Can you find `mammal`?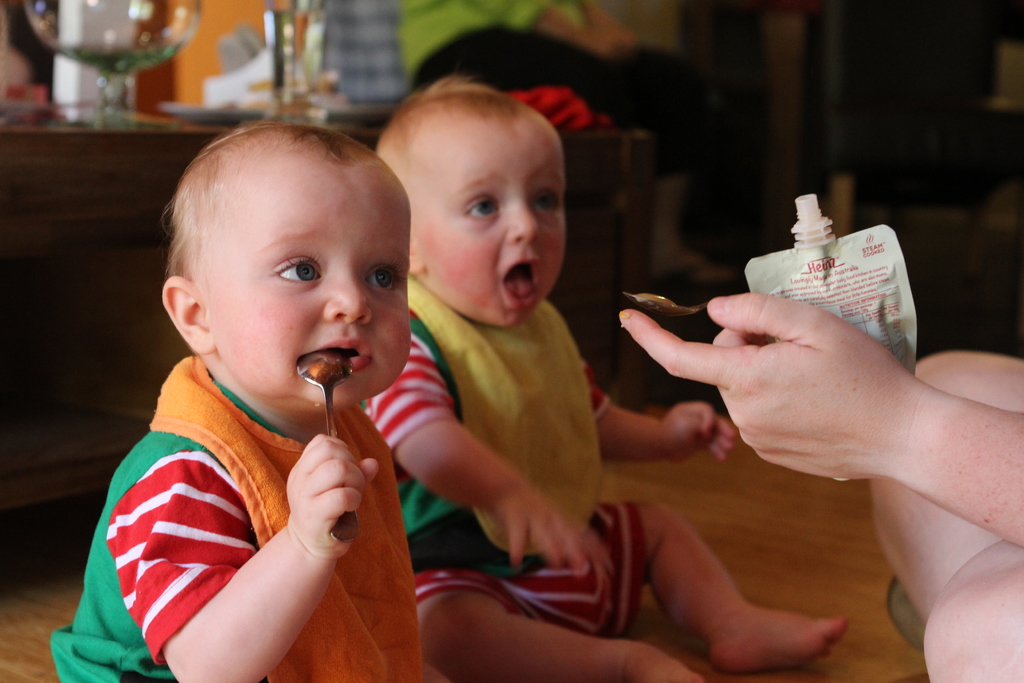
Yes, bounding box: left=617, top=286, right=1023, bottom=682.
